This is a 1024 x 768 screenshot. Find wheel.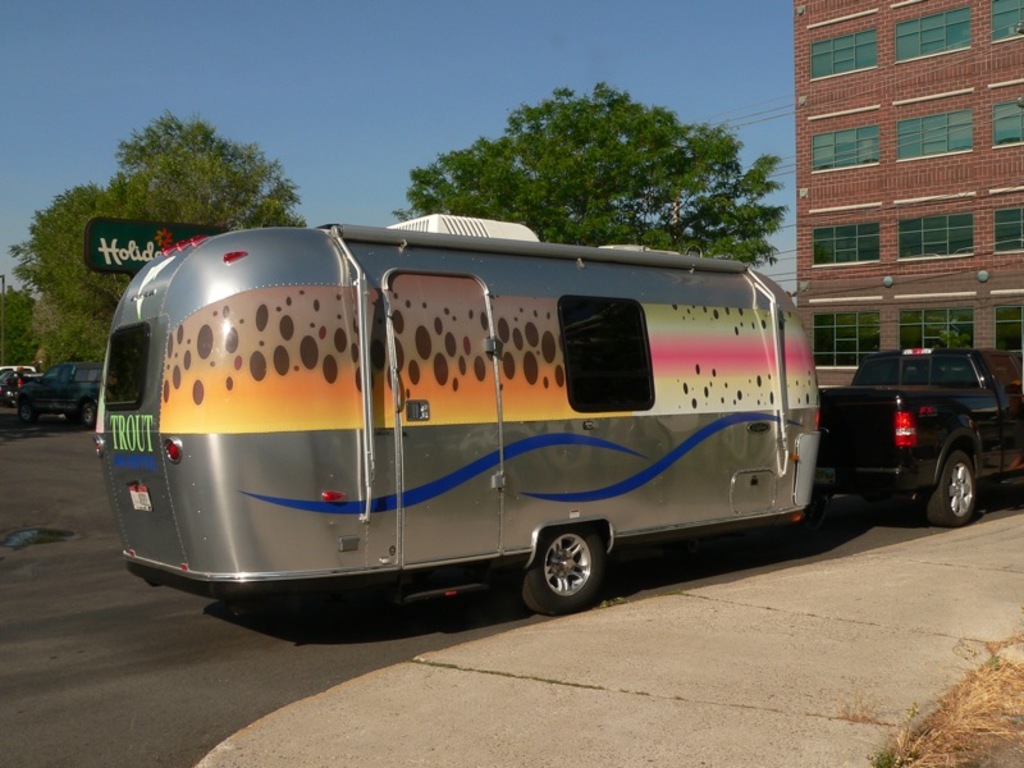
Bounding box: [x1=76, y1=399, x2=93, y2=429].
